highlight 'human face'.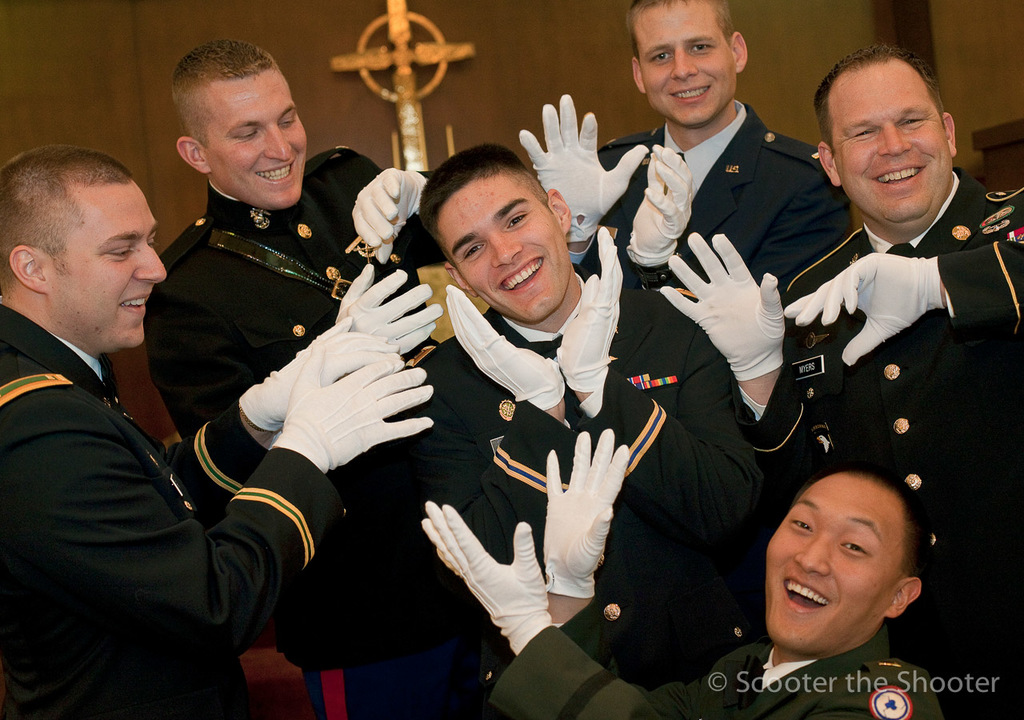
Highlighted region: [x1=446, y1=174, x2=567, y2=326].
